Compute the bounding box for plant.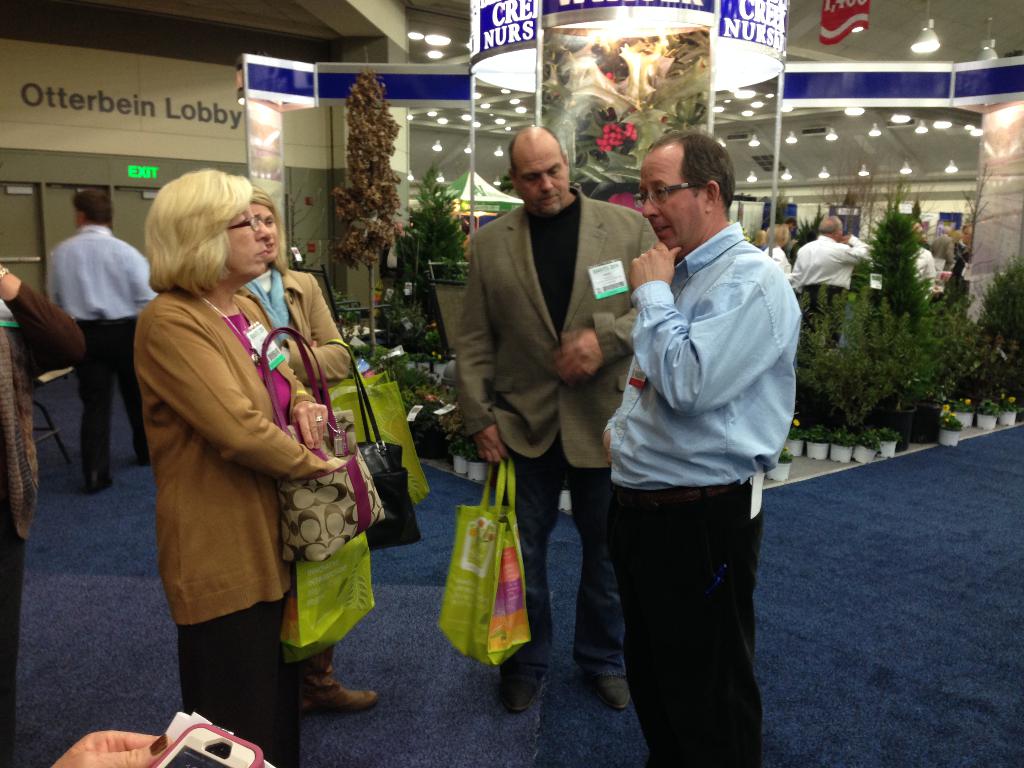
pyautogui.locateOnScreen(451, 433, 467, 463).
